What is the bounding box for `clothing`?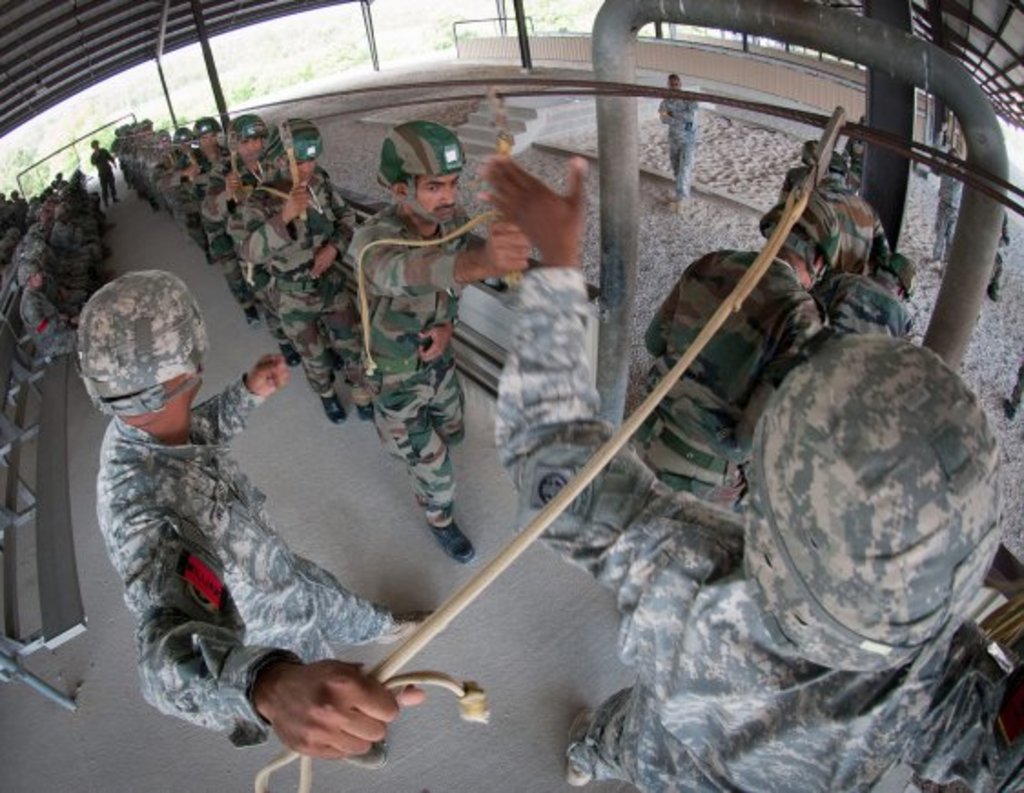
93:148:113:188.
